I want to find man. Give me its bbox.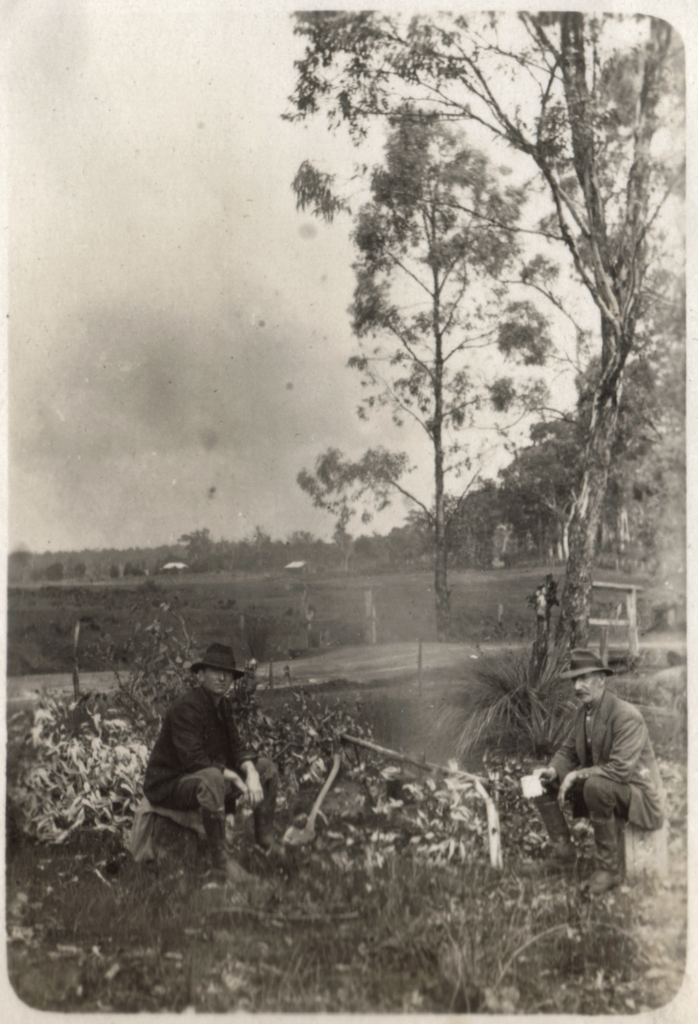
crop(526, 666, 668, 879).
